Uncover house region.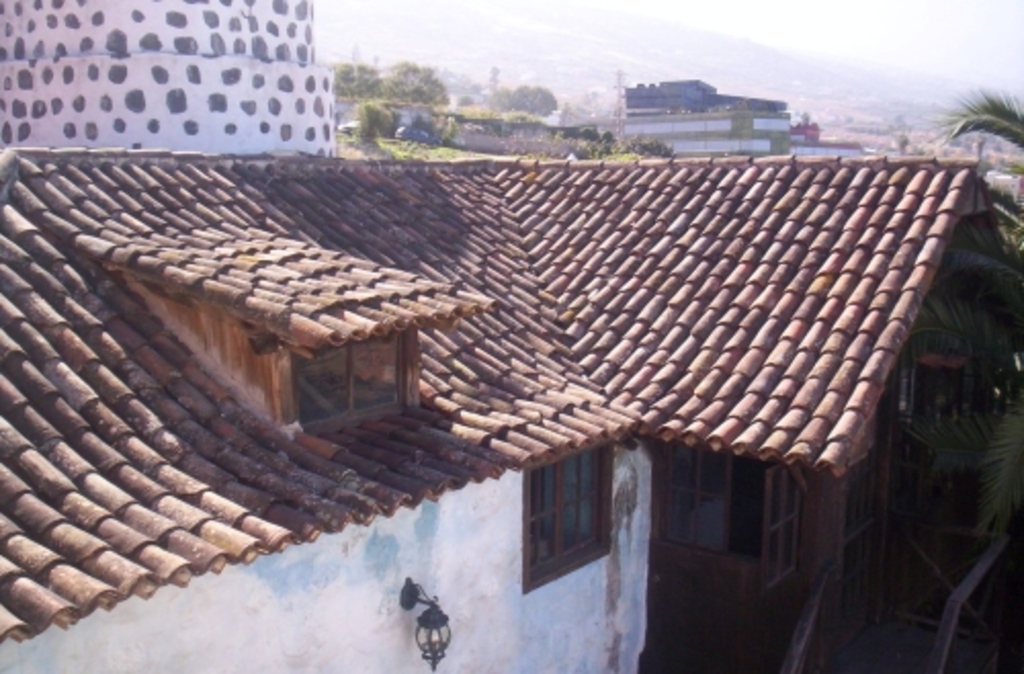
Uncovered: (left=0, top=148, right=1022, bottom=672).
